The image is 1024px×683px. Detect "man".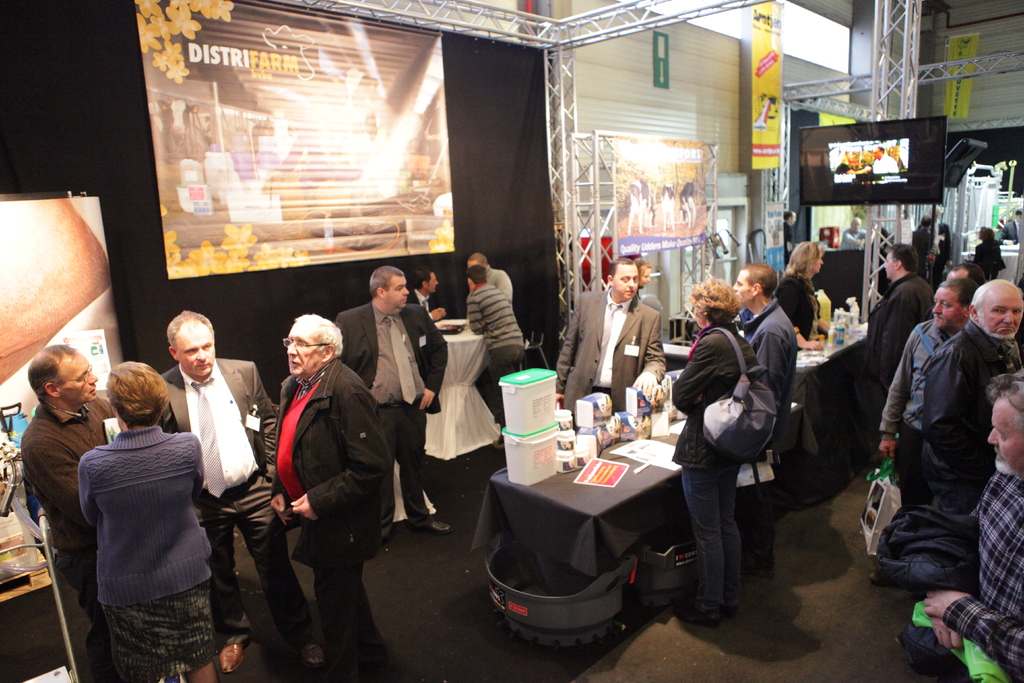
Detection: (870,245,935,445).
